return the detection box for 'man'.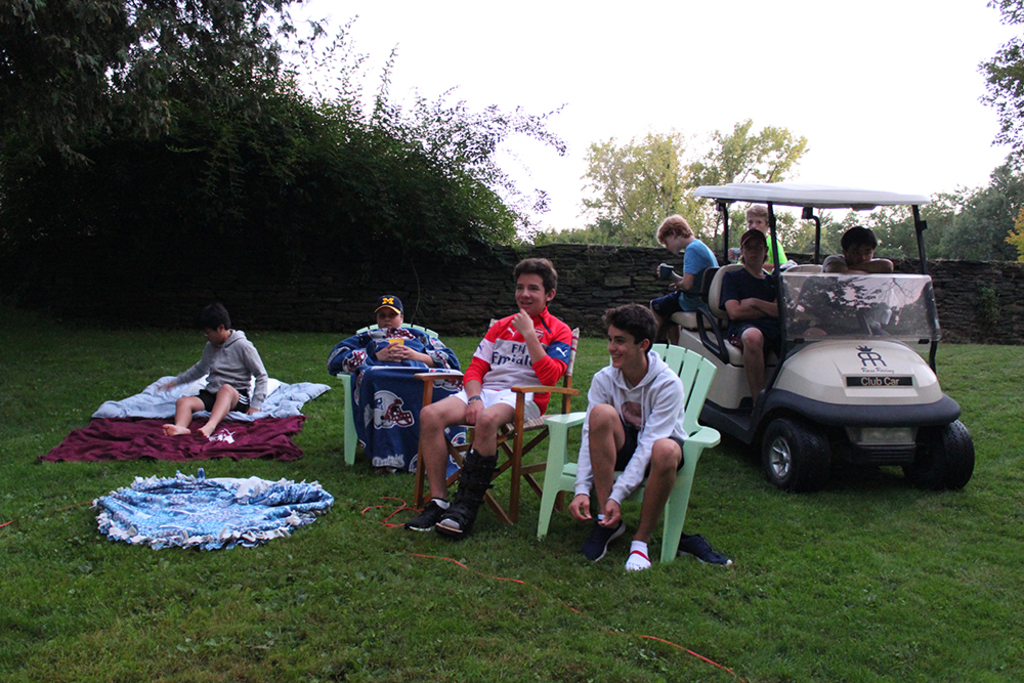
{"x1": 146, "y1": 306, "x2": 275, "y2": 449}.
